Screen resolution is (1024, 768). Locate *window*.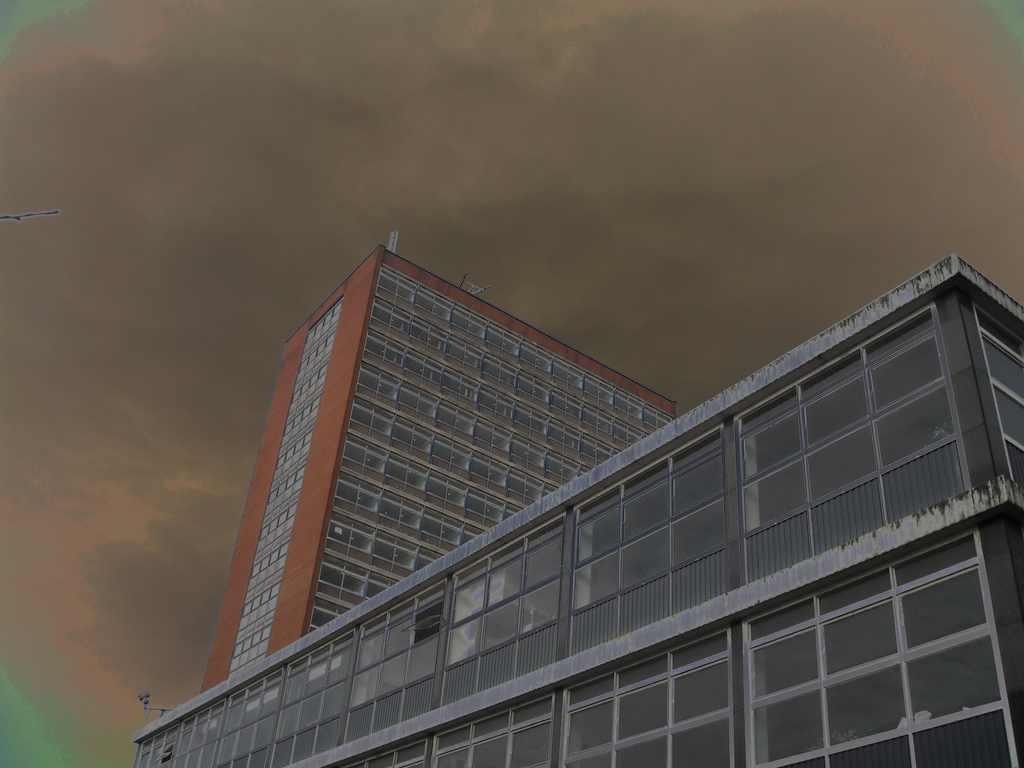
<bbox>570, 427, 728, 612</bbox>.
